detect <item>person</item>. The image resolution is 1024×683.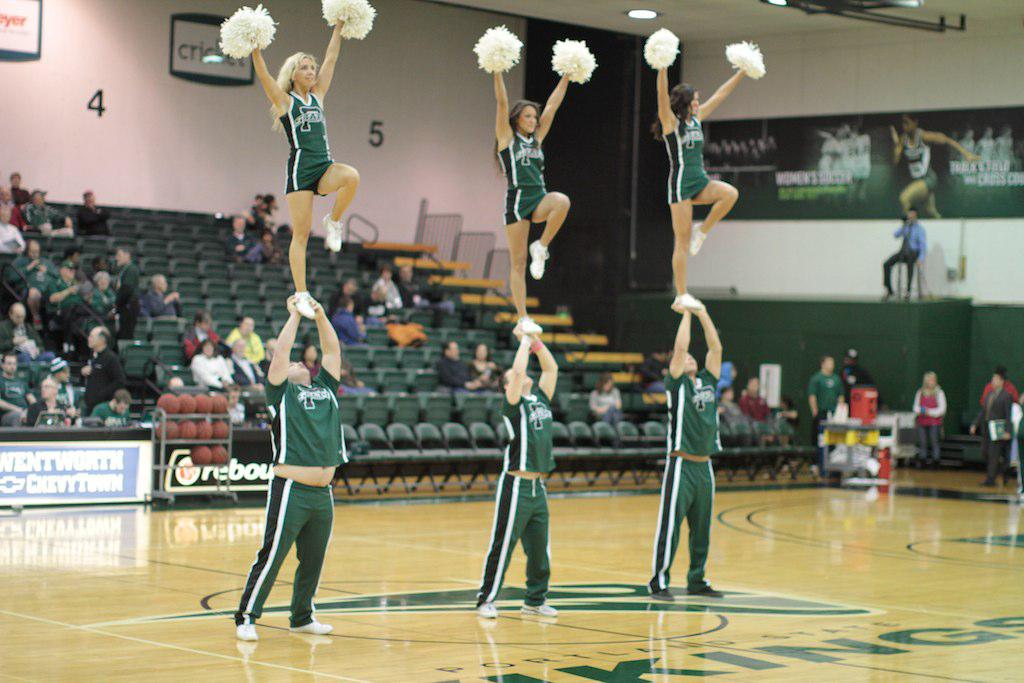
bbox=[486, 39, 579, 344].
